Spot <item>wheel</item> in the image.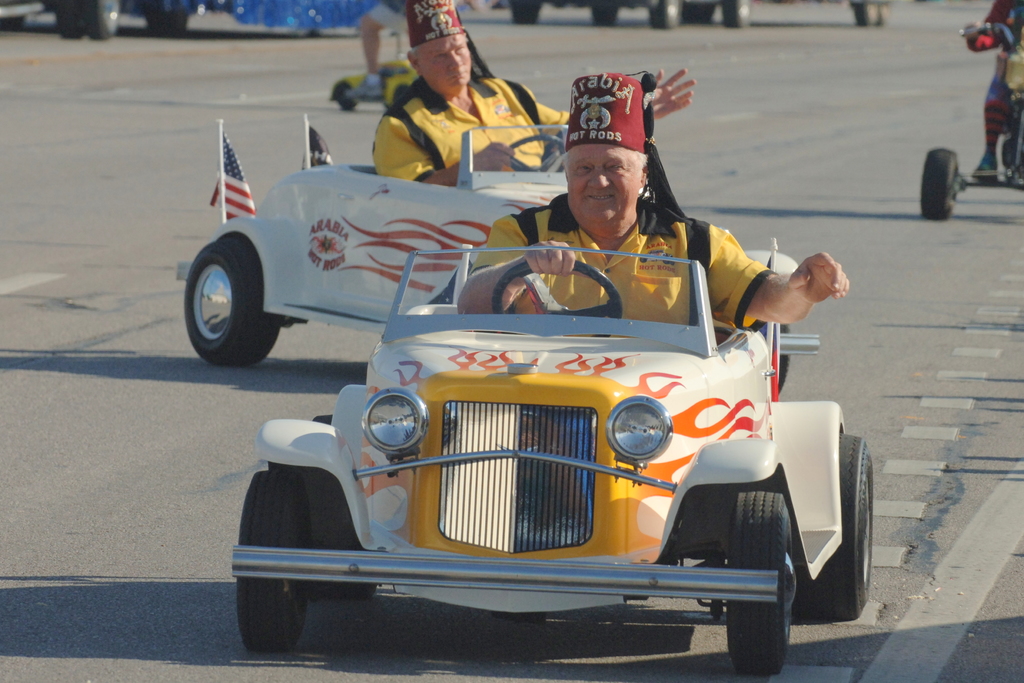
<item>wheel</item> found at 0,6,24,29.
